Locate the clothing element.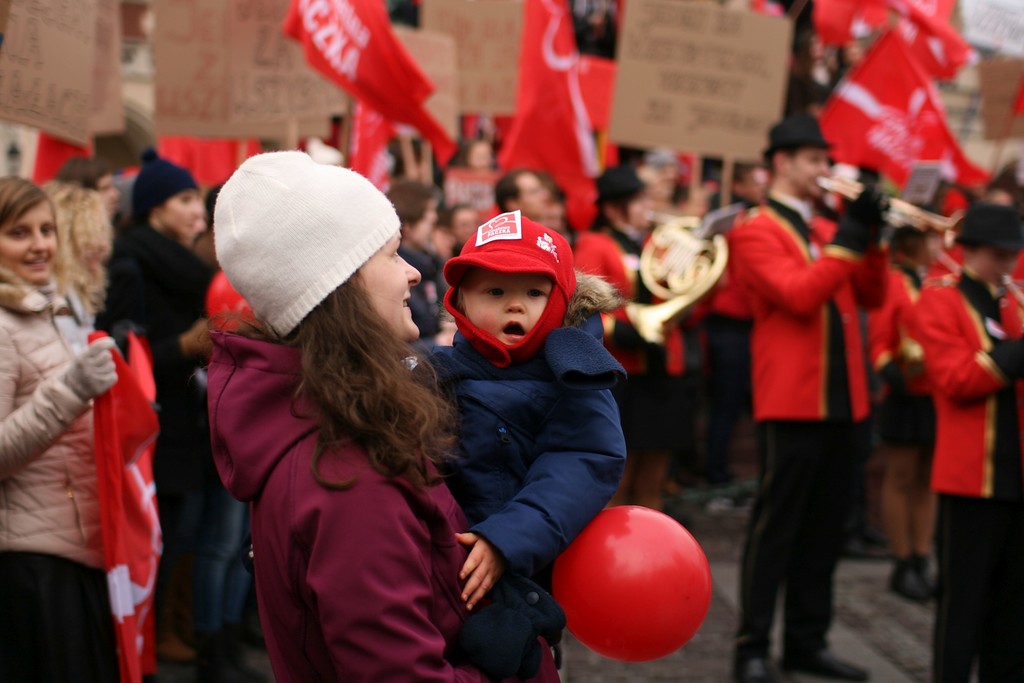
Element bbox: 203, 320, 476, 682.
